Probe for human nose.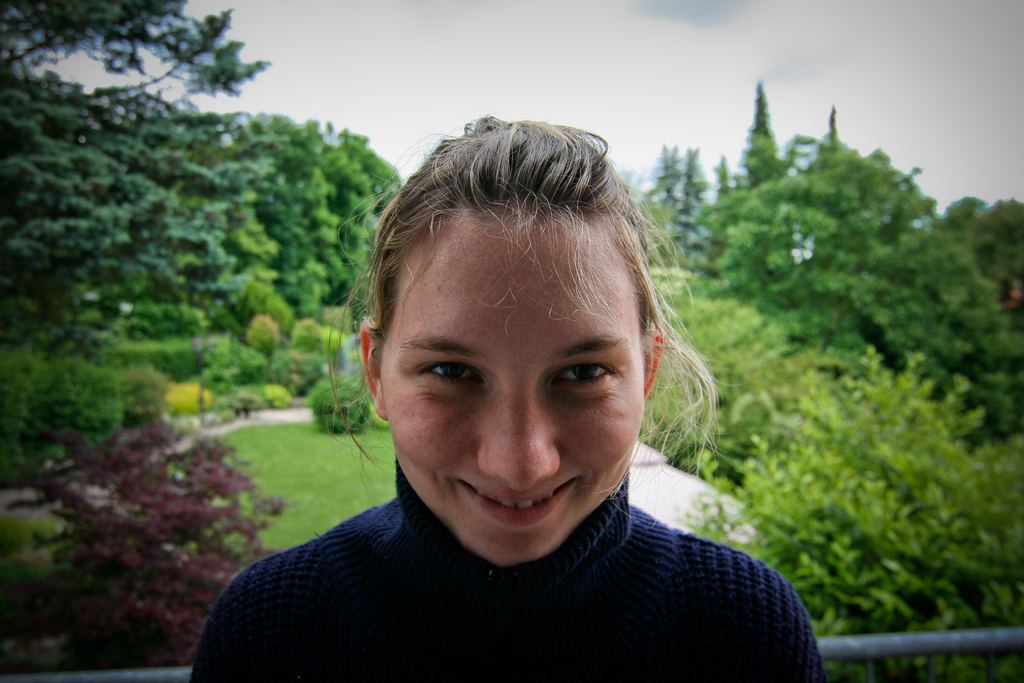
Probe result: [x1=481, y1=400, x2=559, y2=502].
